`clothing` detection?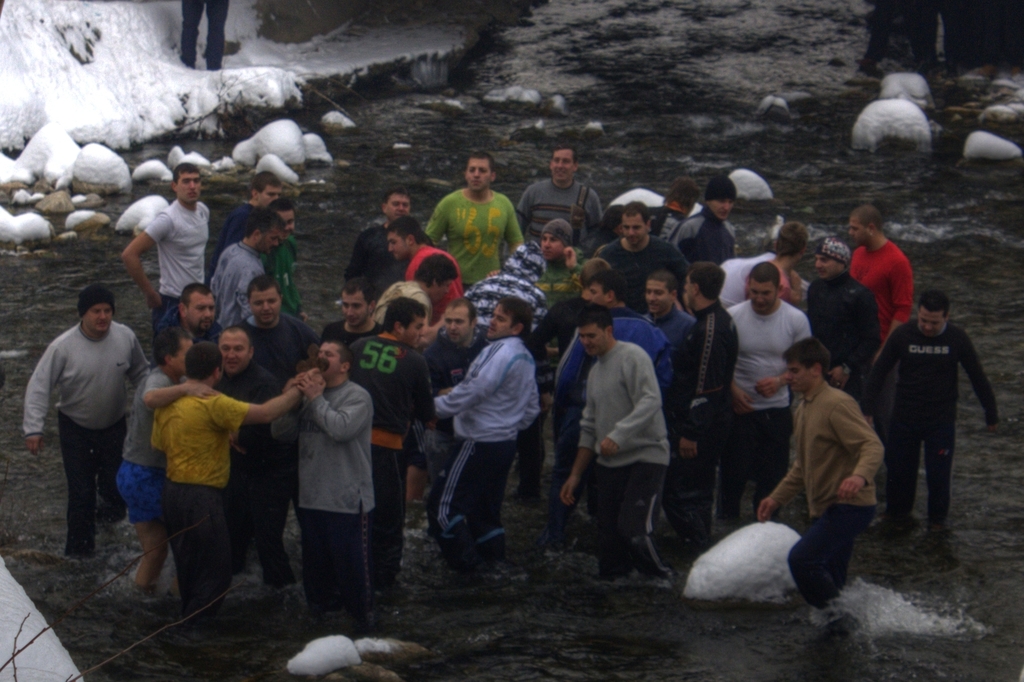
[x1=129, y1=196, x2=214, y2=327]
